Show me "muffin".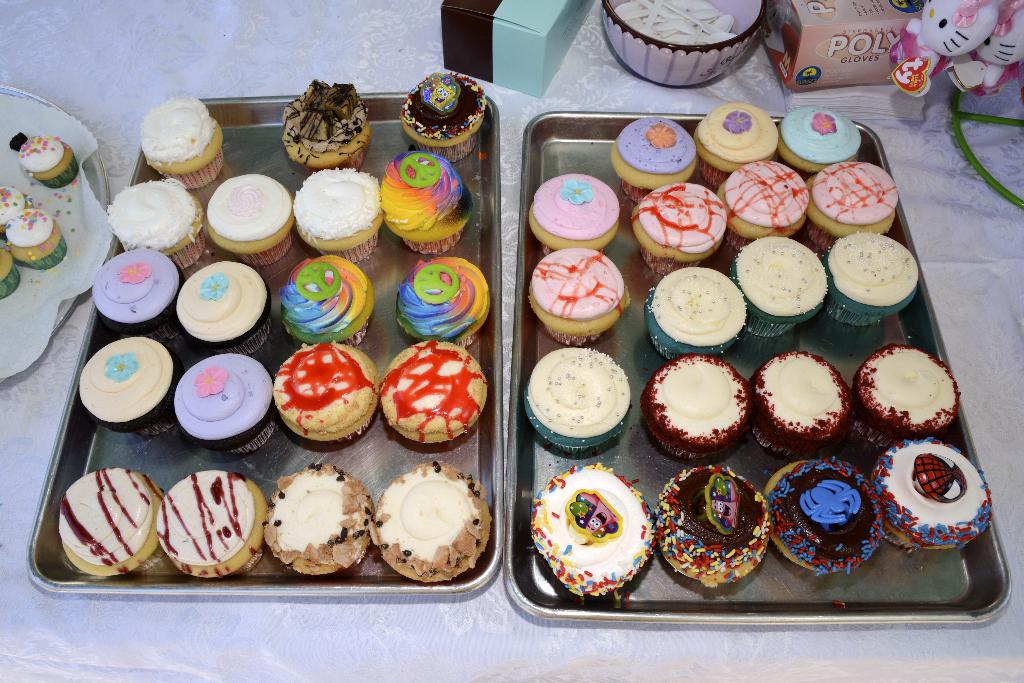
"muffin" is here: [left=203, top=170, right=292, bottom=272].
